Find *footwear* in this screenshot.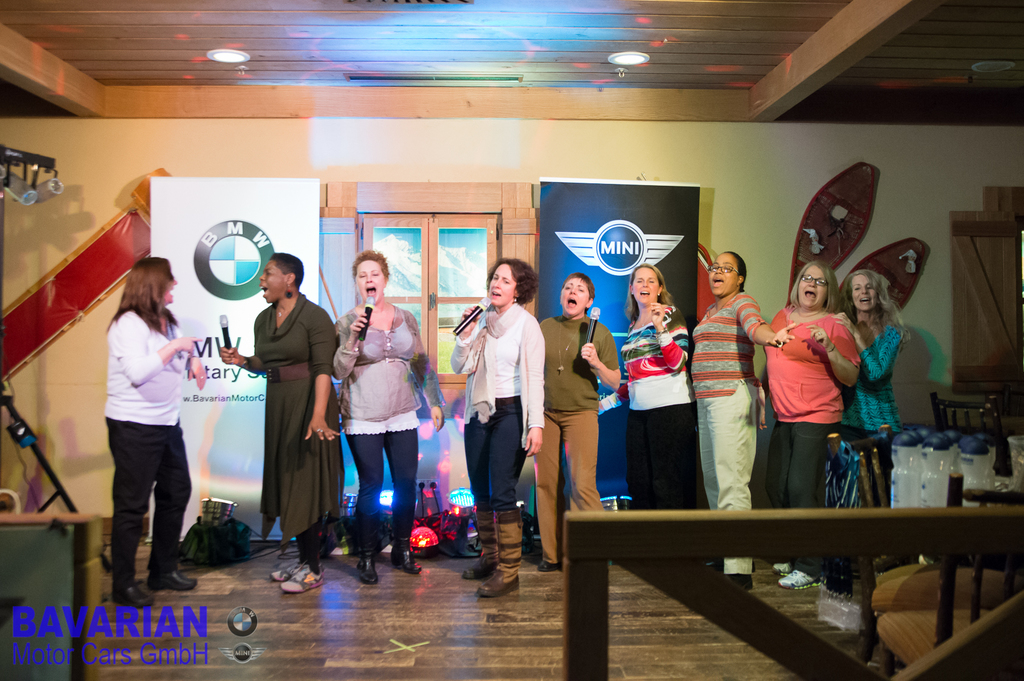
The bounding box for *footwear* is pyautogui.locateOnScreen(269, 556, 311, 582).
